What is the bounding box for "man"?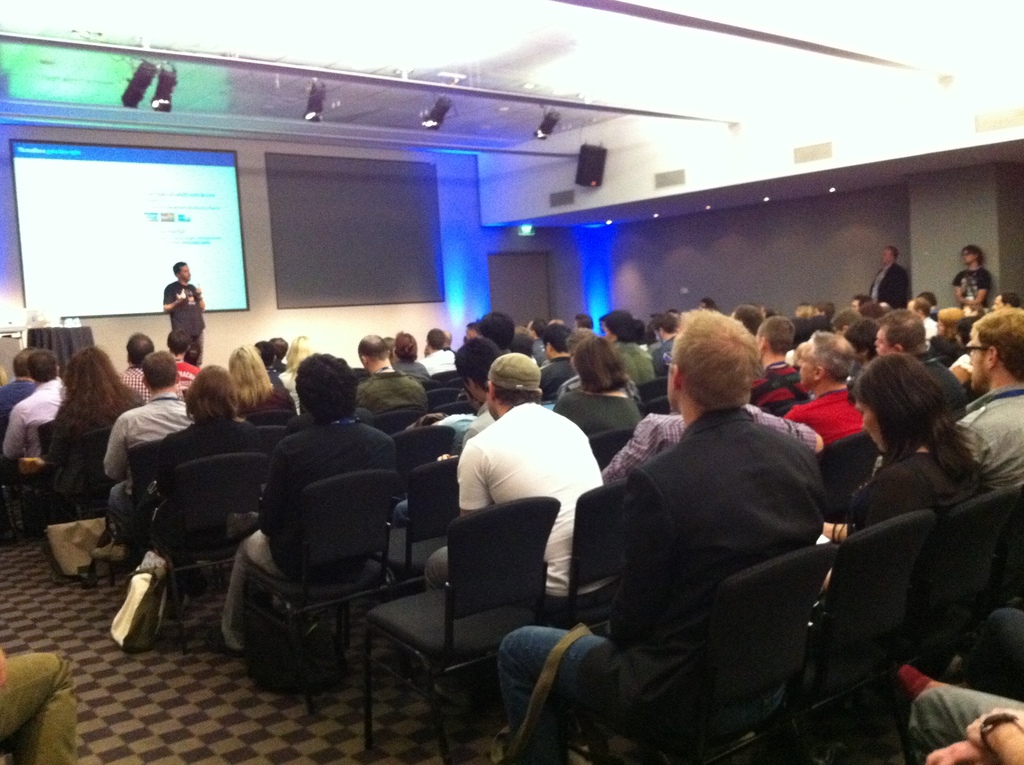
locate(865, 248, 911, 308).
